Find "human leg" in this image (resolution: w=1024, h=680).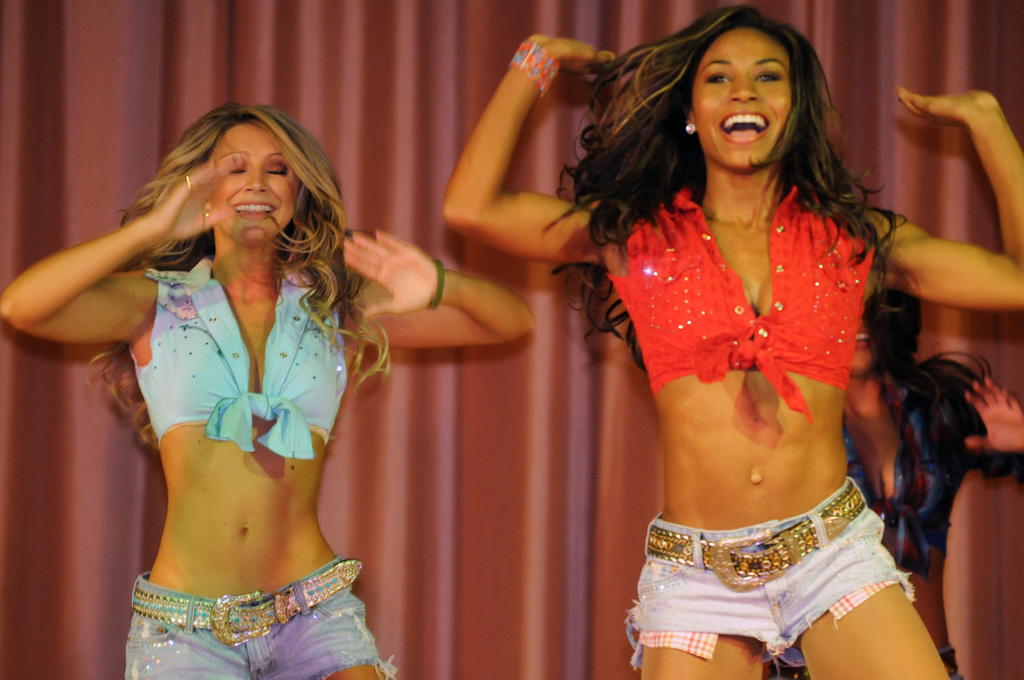
797, 494, 949, 679.
